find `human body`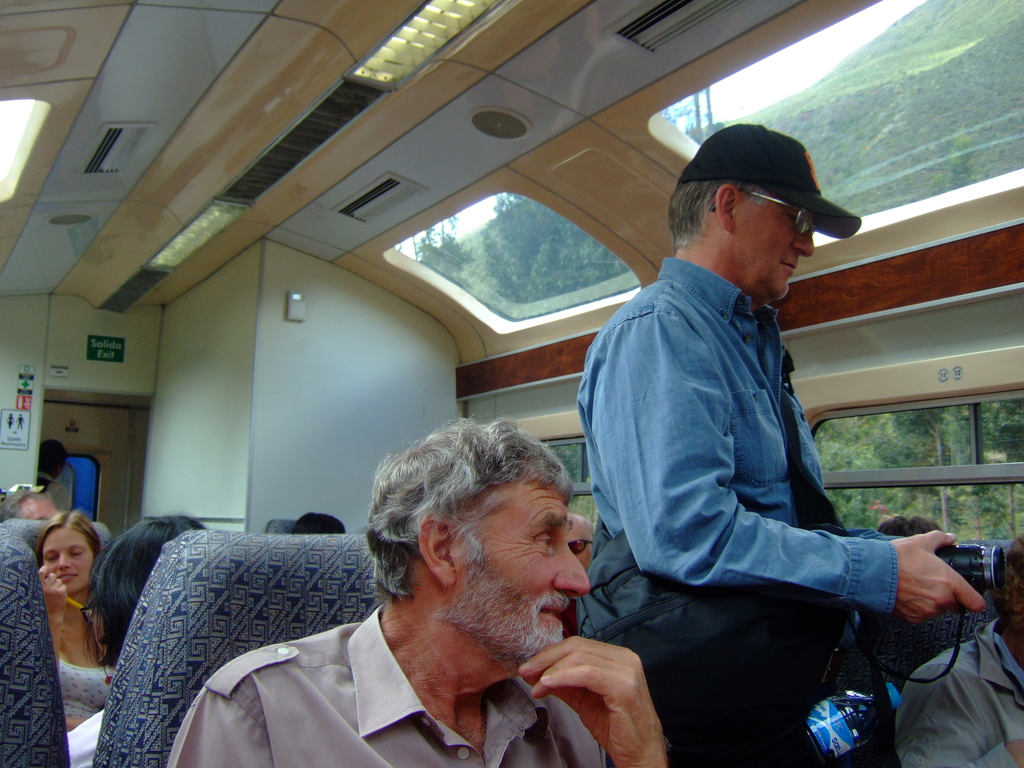
67:706:104:767
